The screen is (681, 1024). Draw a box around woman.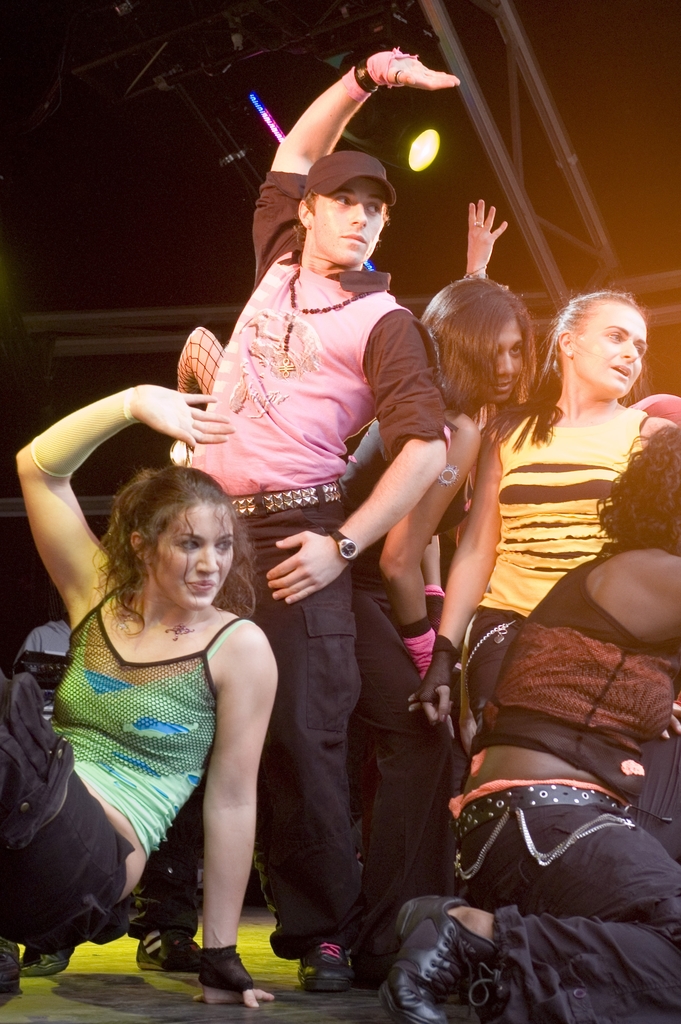
select_region(381, 423, 680, 1023).
